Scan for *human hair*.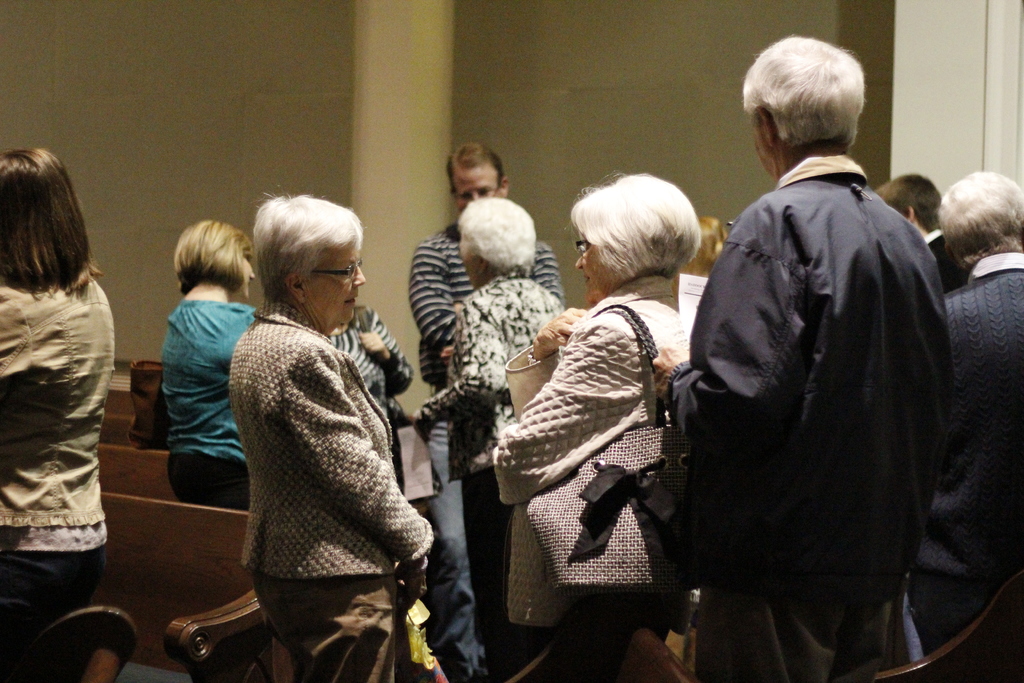
Scan result: x1=940 y1=169 x2=1023 y2=272.
